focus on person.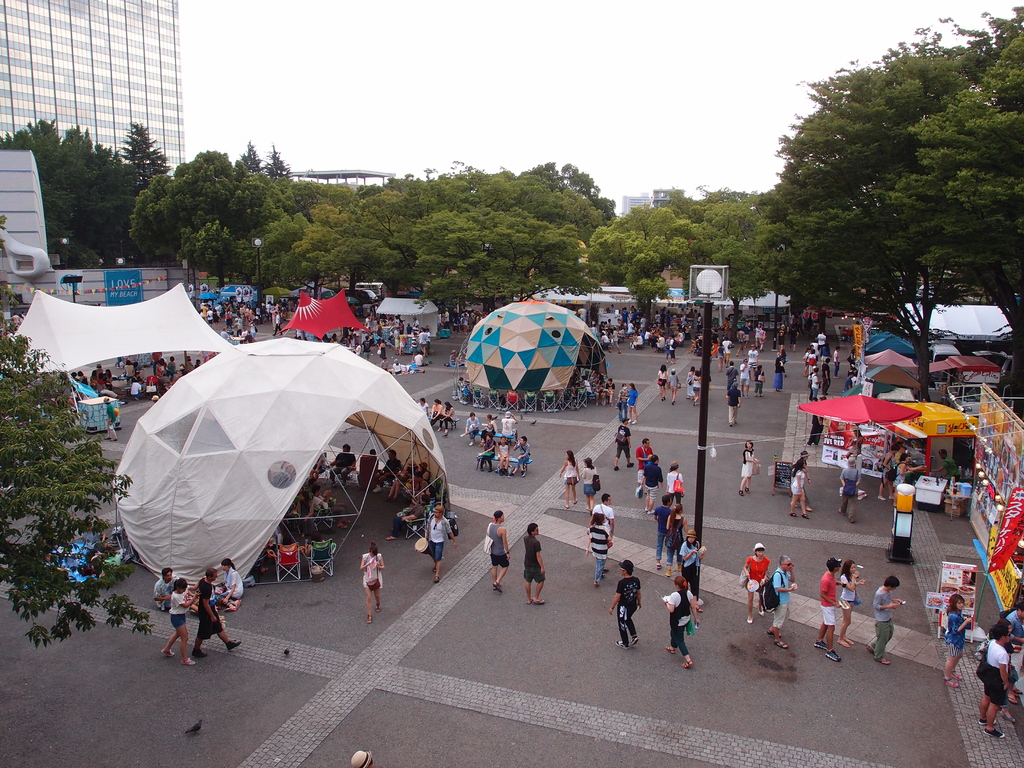
Focused at bbox=[271, 536, 300, 579].
